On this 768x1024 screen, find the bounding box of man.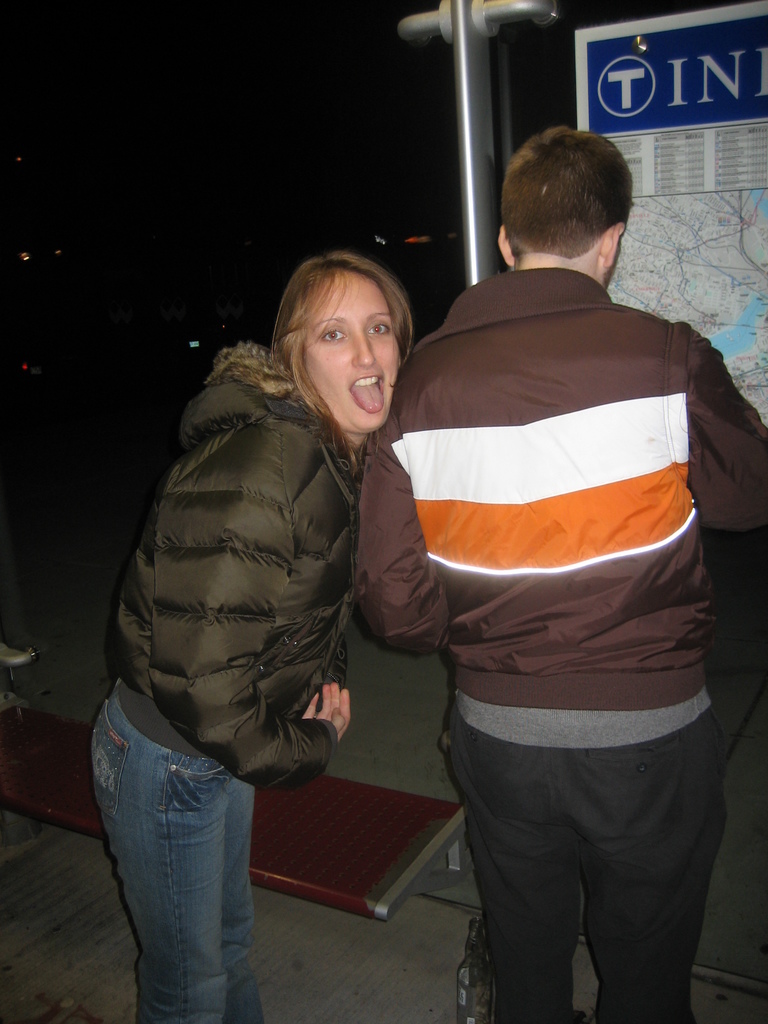
Bounding box: bbox(308, 130, 746, 1015).
